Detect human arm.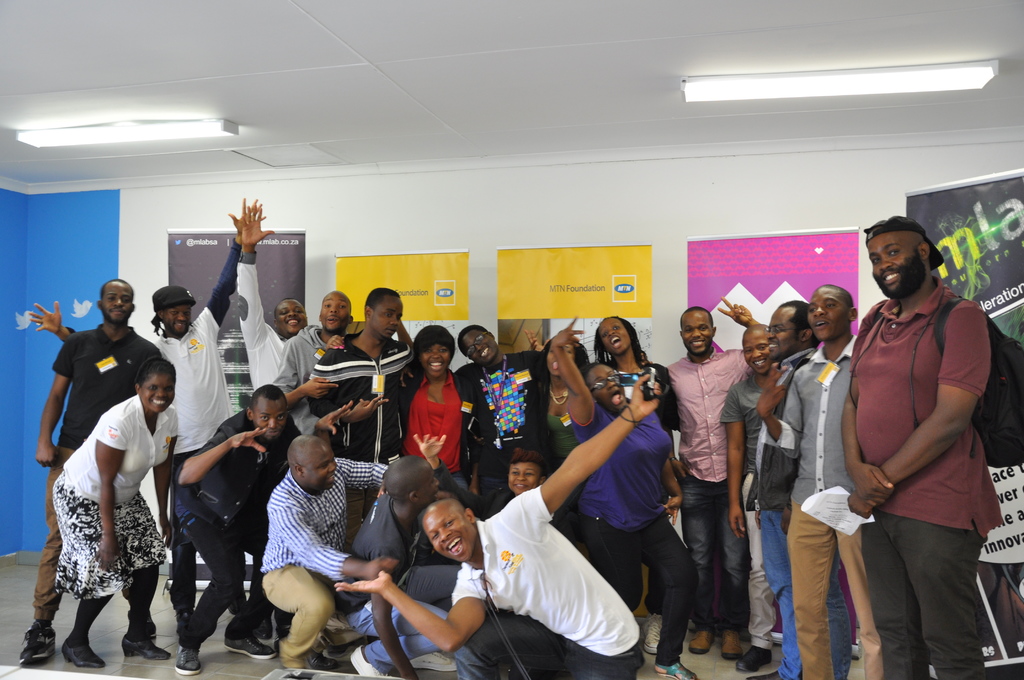
Detected at (25, 298, 90, 344).
